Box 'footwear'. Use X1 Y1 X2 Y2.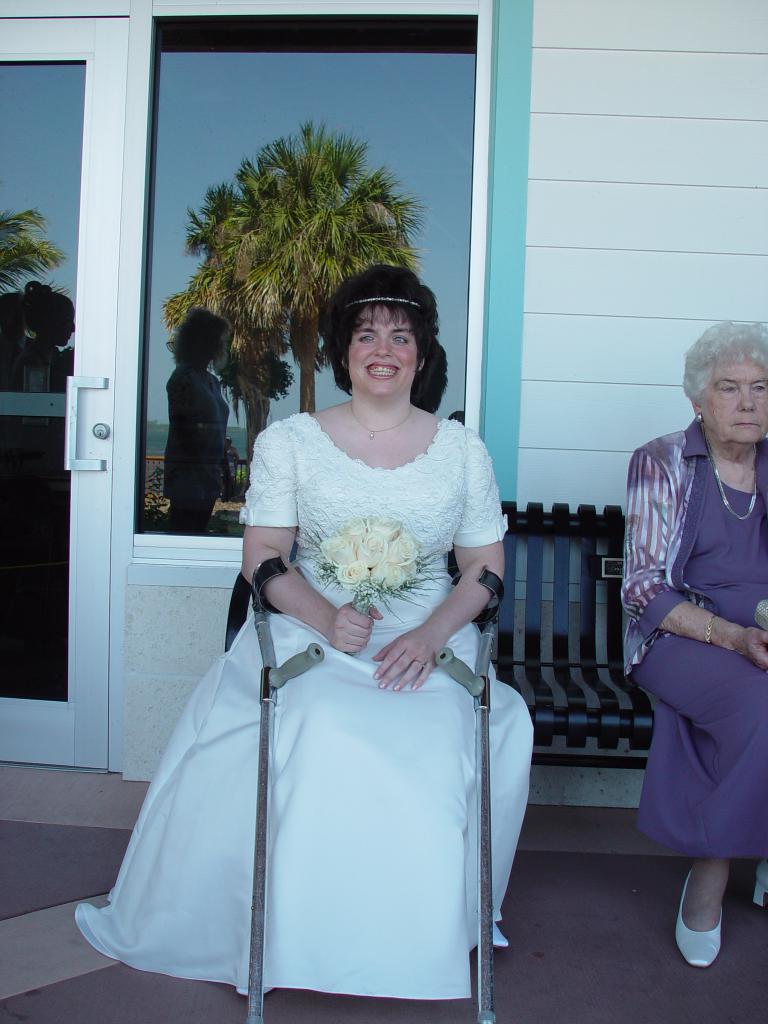
671 861 723 970.
